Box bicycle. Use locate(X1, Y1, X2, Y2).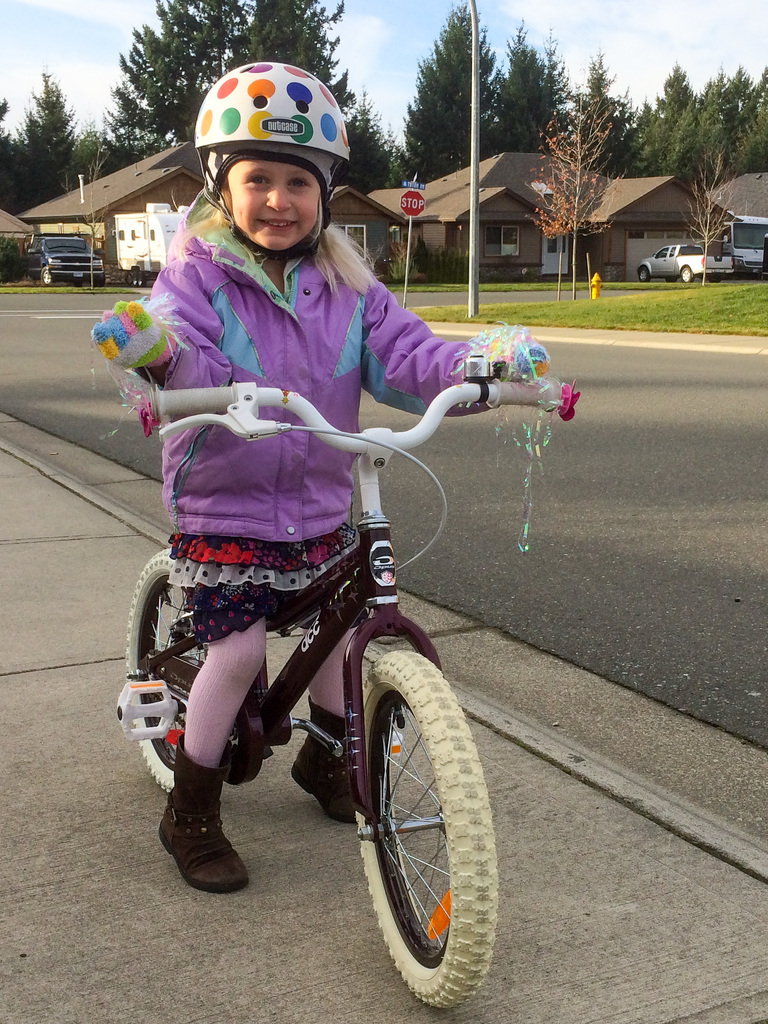
locate(124, 355, 557, 863).
